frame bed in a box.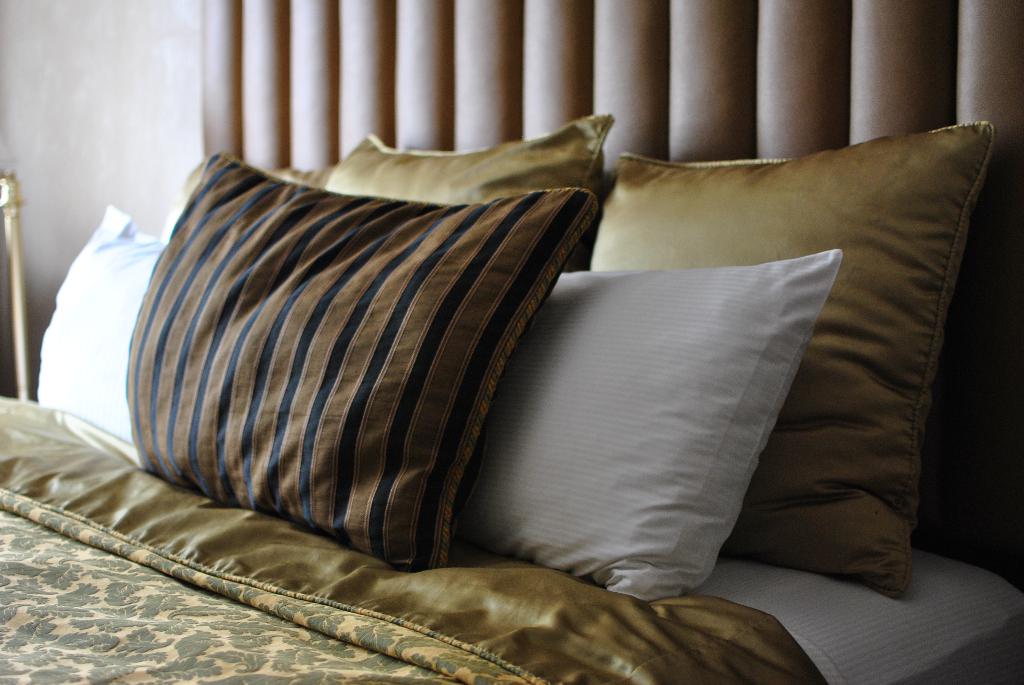
box=[0, 0, 1023, 684].
